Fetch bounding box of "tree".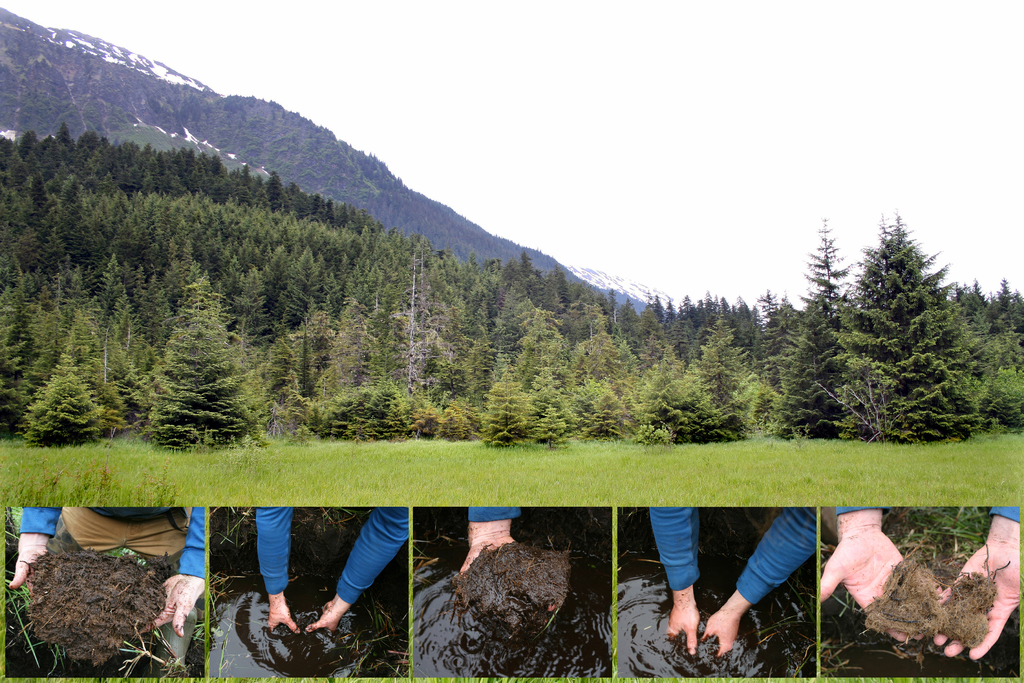
Bbox: (794,220,852,320).
